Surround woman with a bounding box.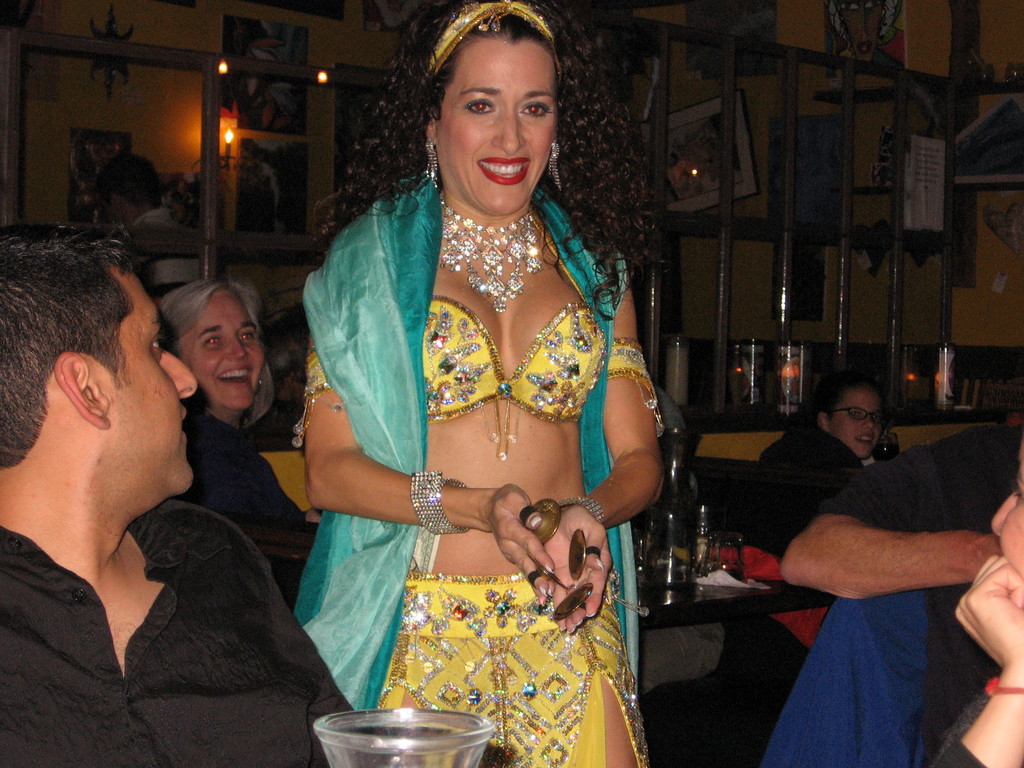
(164, 283, 325, 617).
